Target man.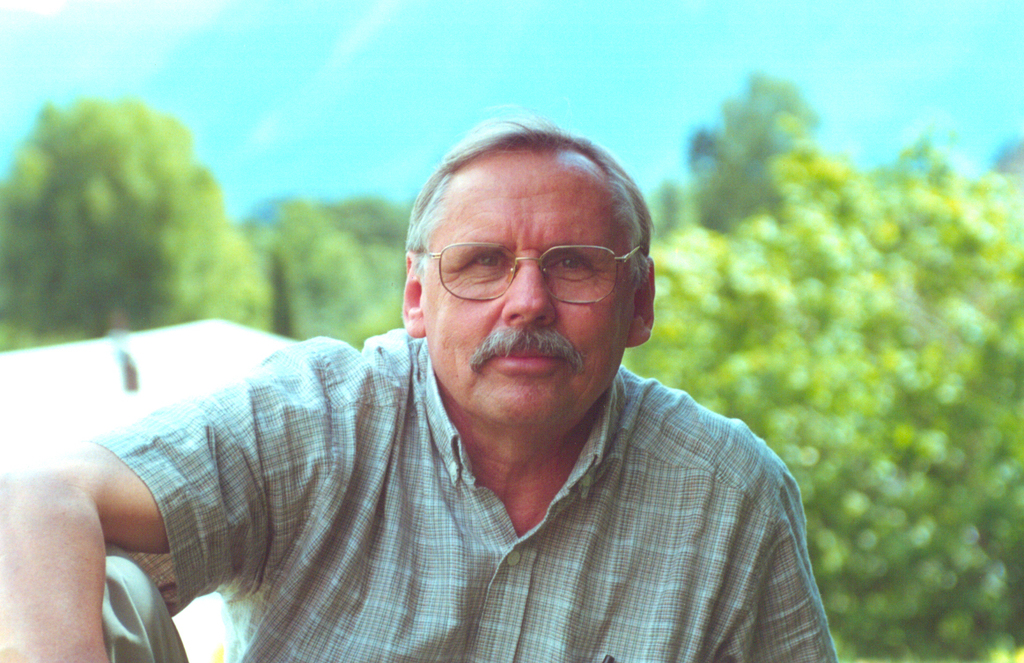
Target region: bbox=(0, 115, 832, 662).
